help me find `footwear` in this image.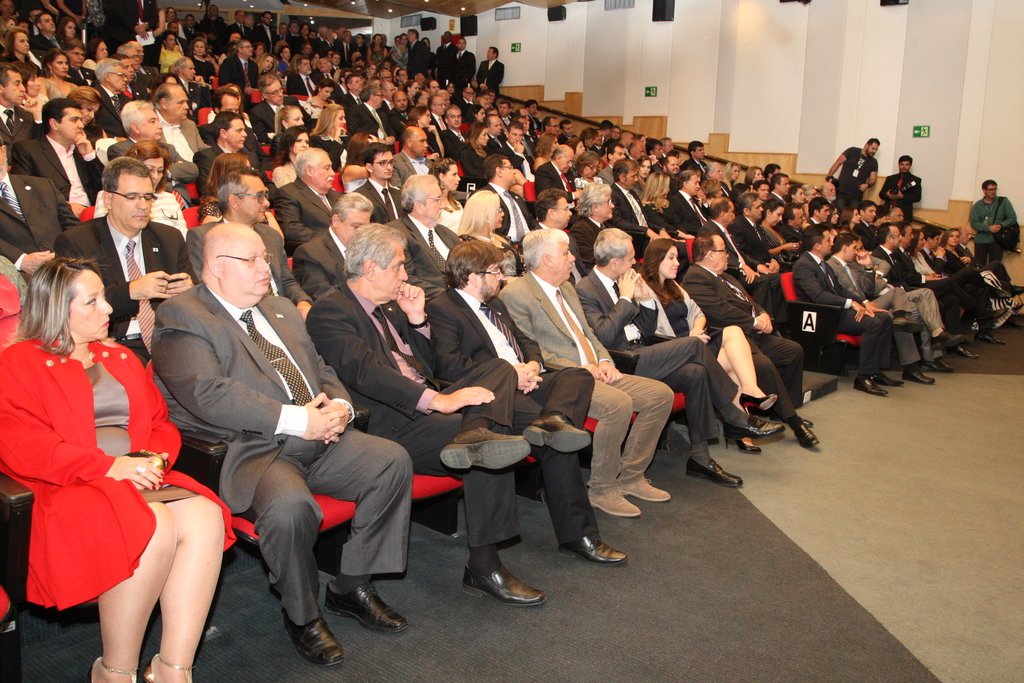
Found it: l=899, t=368, r=930, b=383.
